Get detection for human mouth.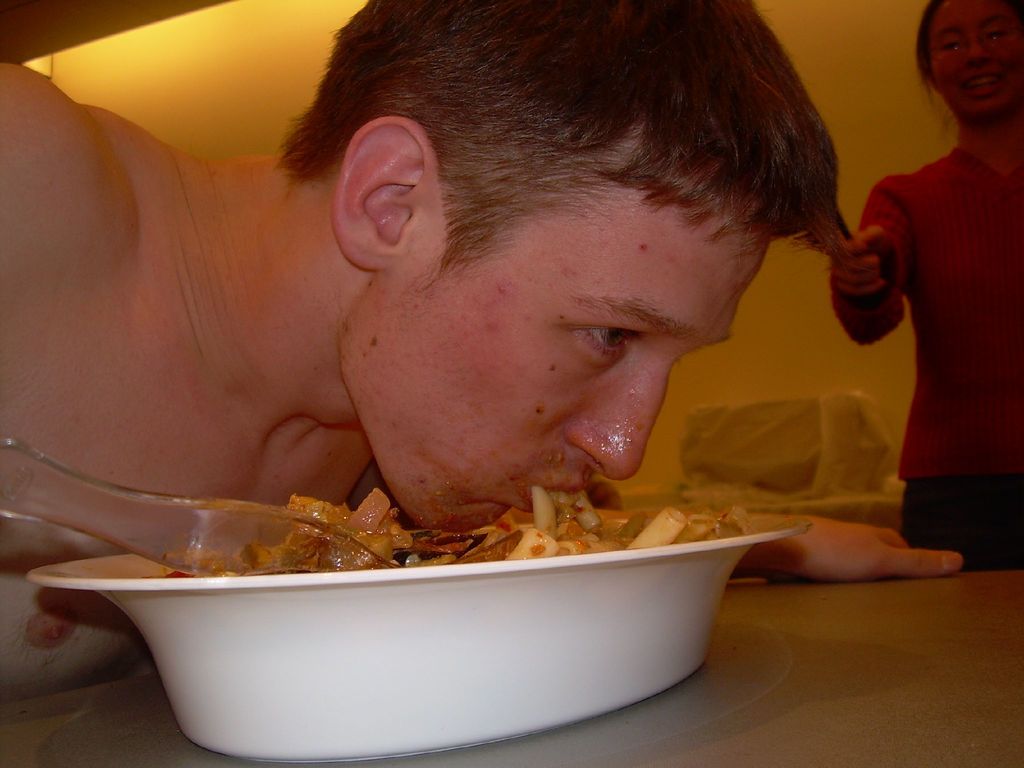
Detection: [x1=965, y1=66, x2=1011, y2=99].
